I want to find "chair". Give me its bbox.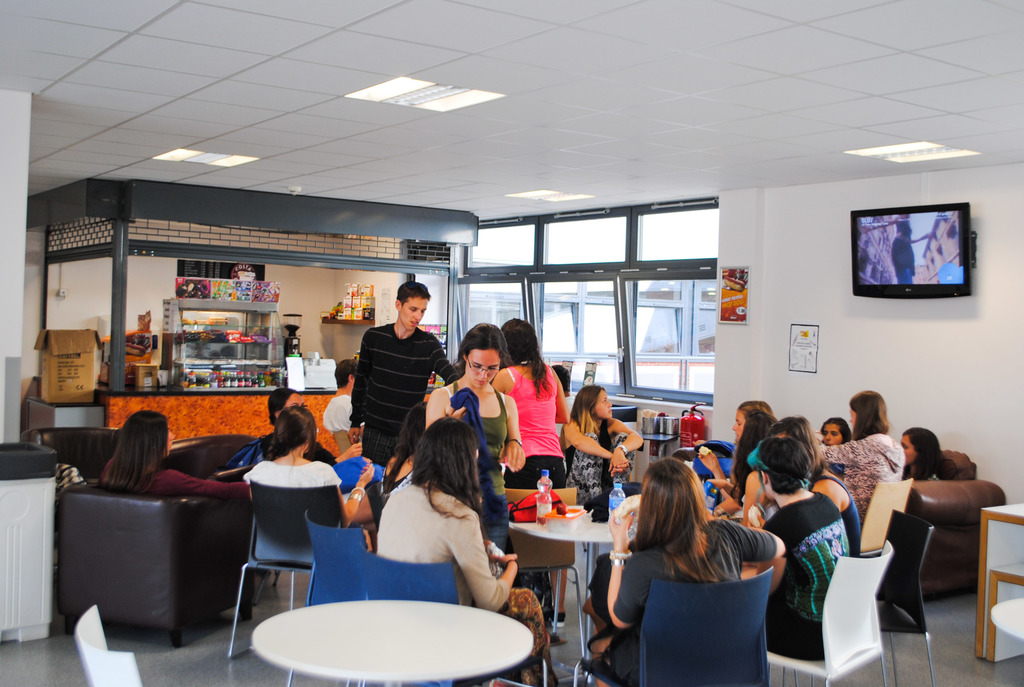
(x1=53, y1=443, x2=257, y2=665).
